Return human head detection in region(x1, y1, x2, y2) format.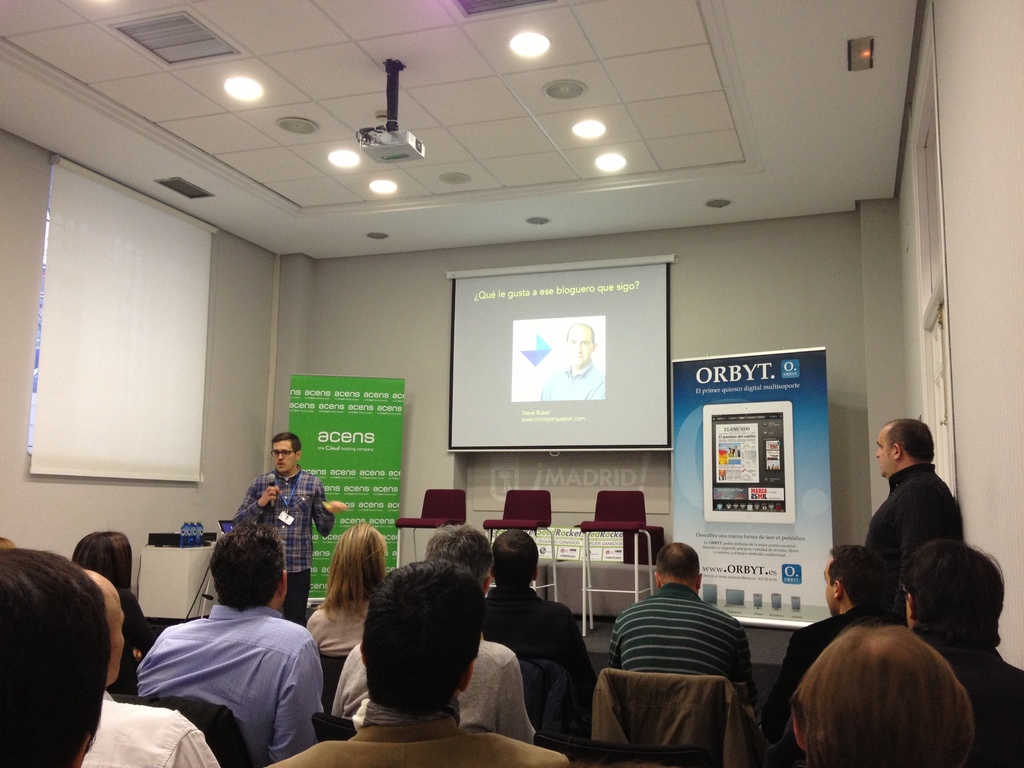
region(874, 418, 932, 480).
